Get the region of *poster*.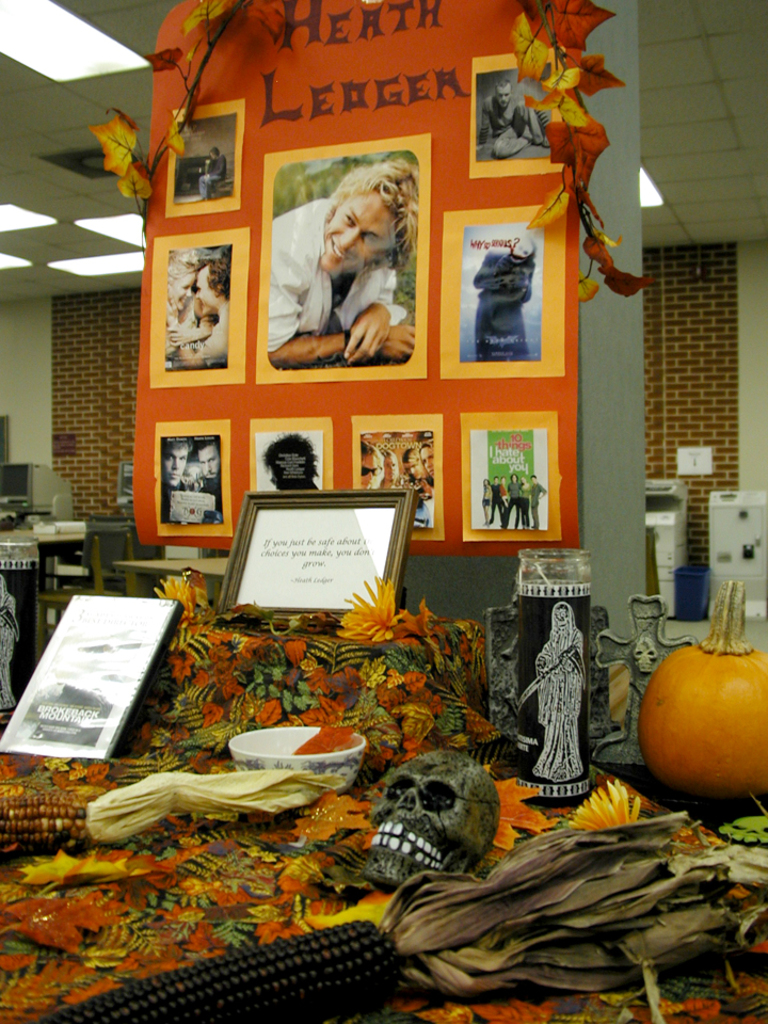
<box>353,415,442,543</box>.
